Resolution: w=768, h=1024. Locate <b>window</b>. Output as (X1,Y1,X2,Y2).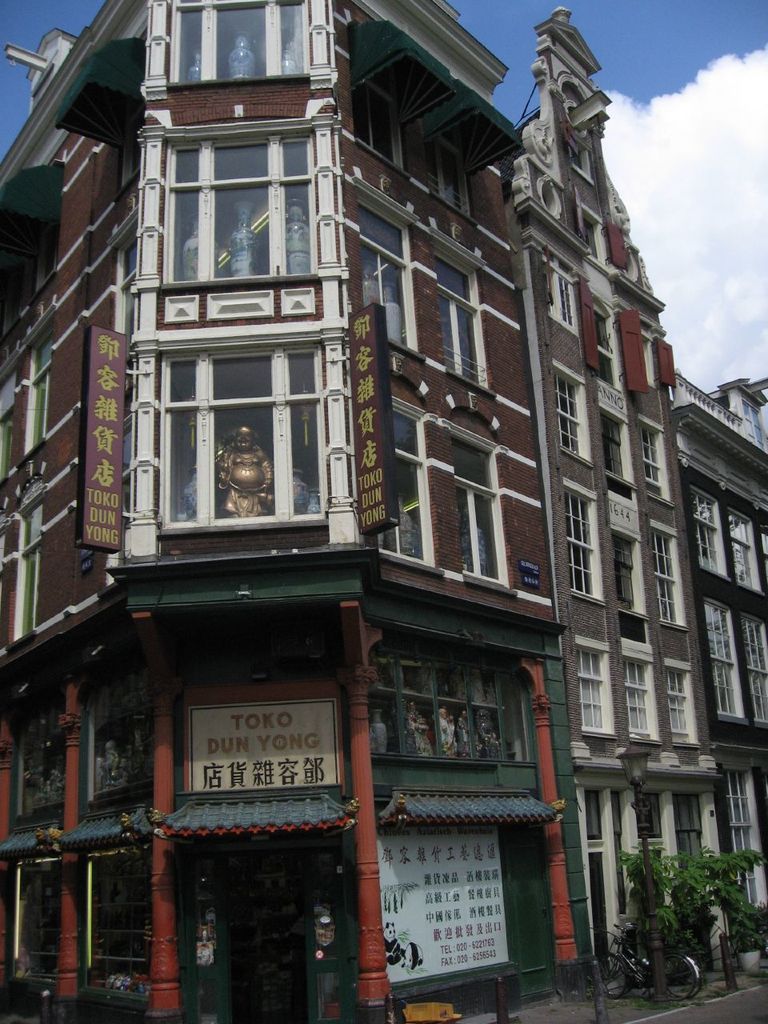
(625,661,647,735).
